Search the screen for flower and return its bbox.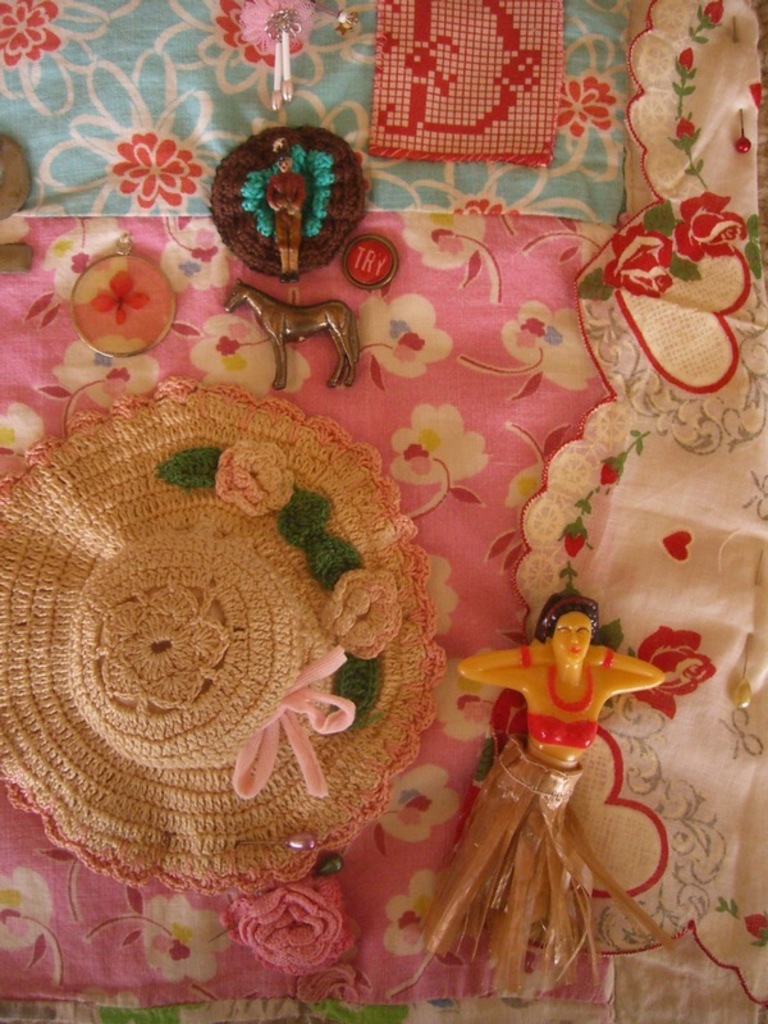
Found: {"left": 595, "top": 221, "right": 680, "bottom": 302}.
